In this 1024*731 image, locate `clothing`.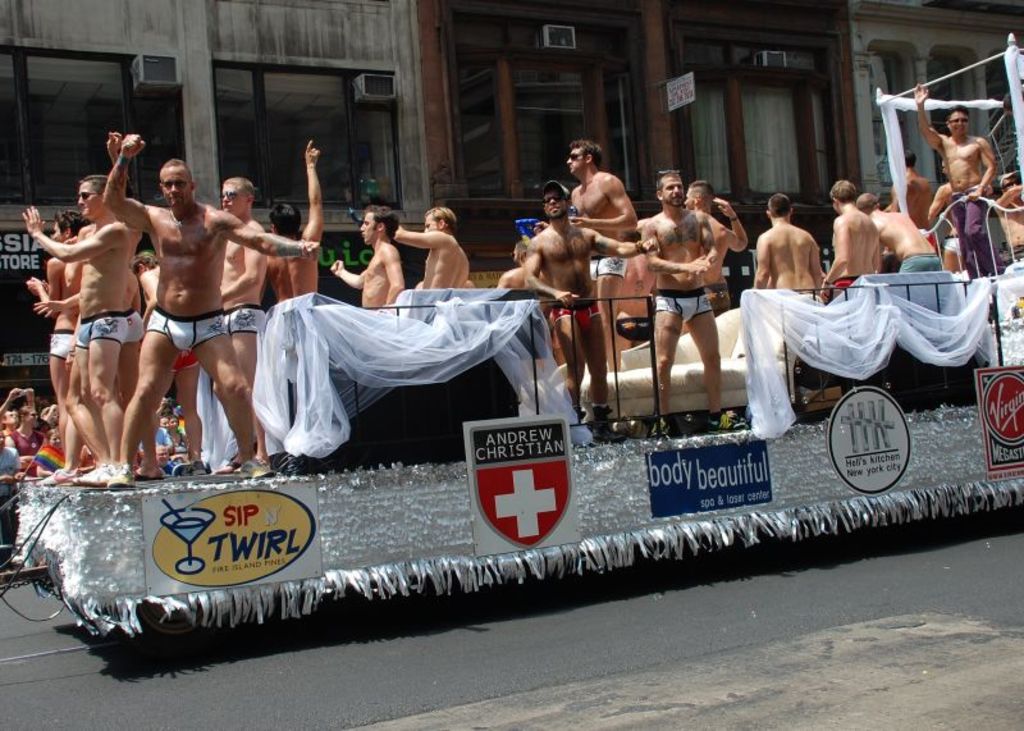
Bounding box: bbox=[141, 426, 177, 448].
